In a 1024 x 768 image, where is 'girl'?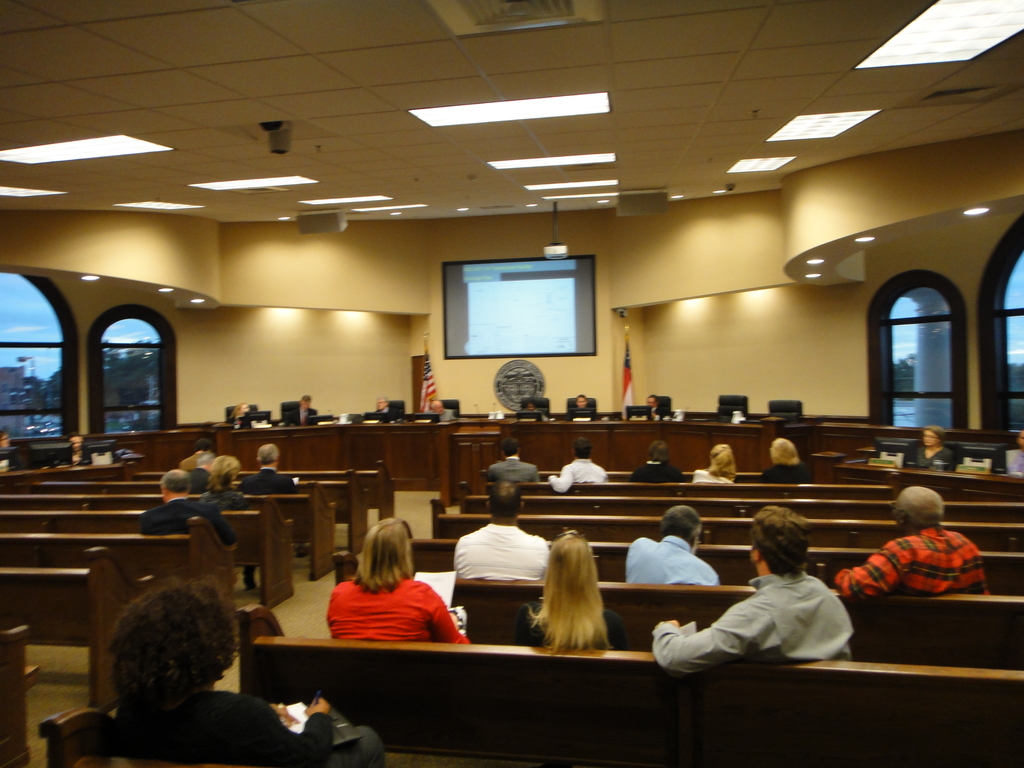
region(515, 531, 624, 651).
